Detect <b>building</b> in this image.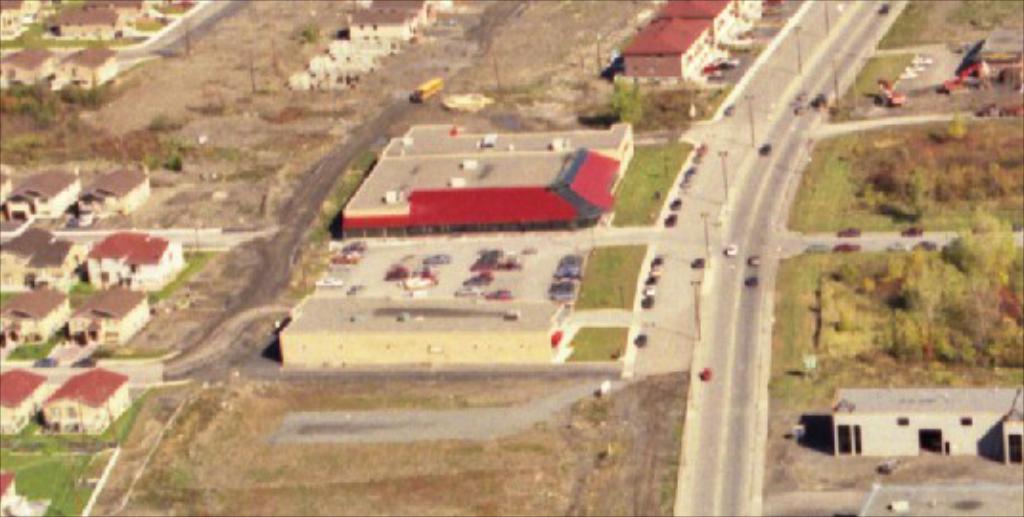
Detection: 835/387/1022/465.
